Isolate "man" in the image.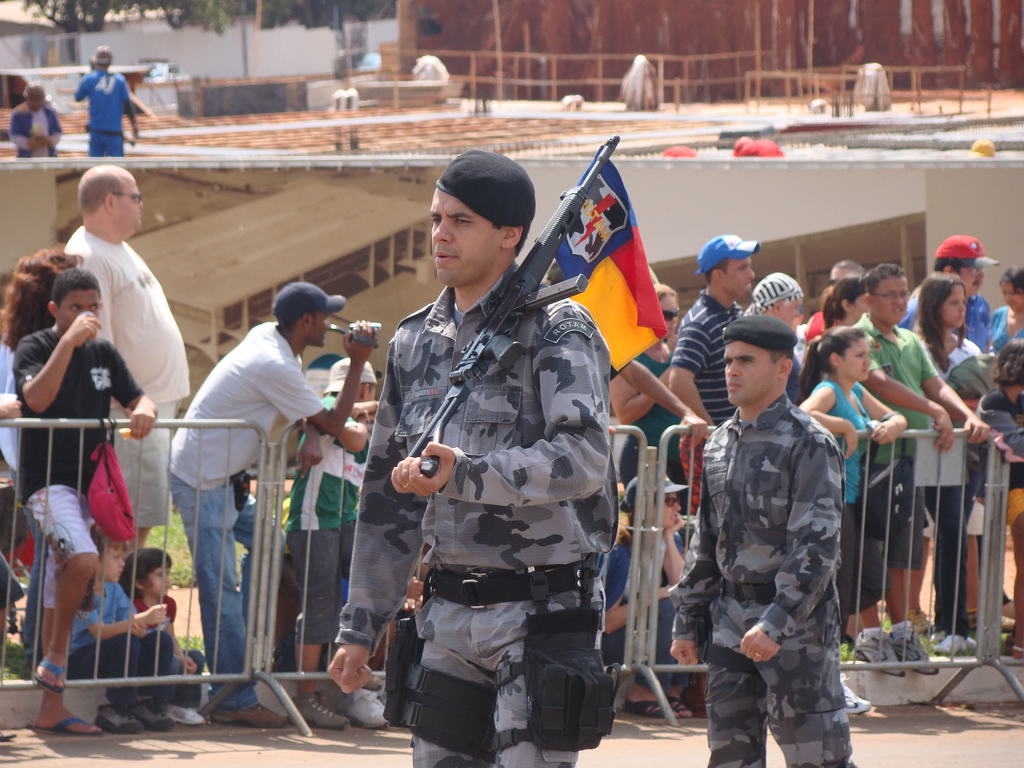
Isolated region: {"x1": 327, "y1": 145, "x2": 616, "y2": 767}.
